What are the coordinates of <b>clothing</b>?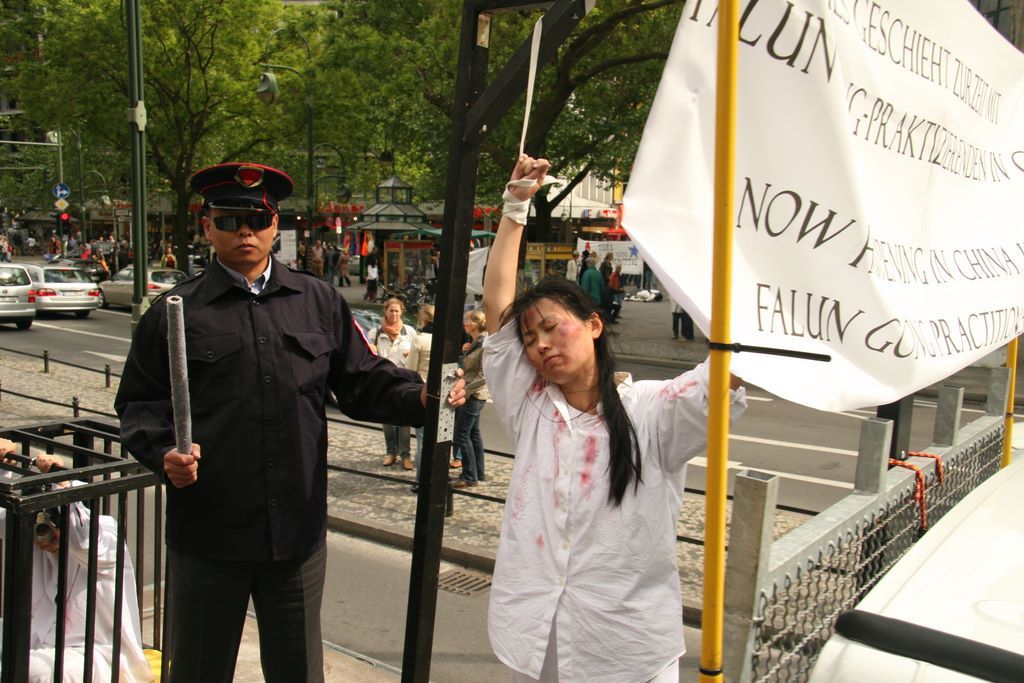
locate(370, 331, 413, 463).
